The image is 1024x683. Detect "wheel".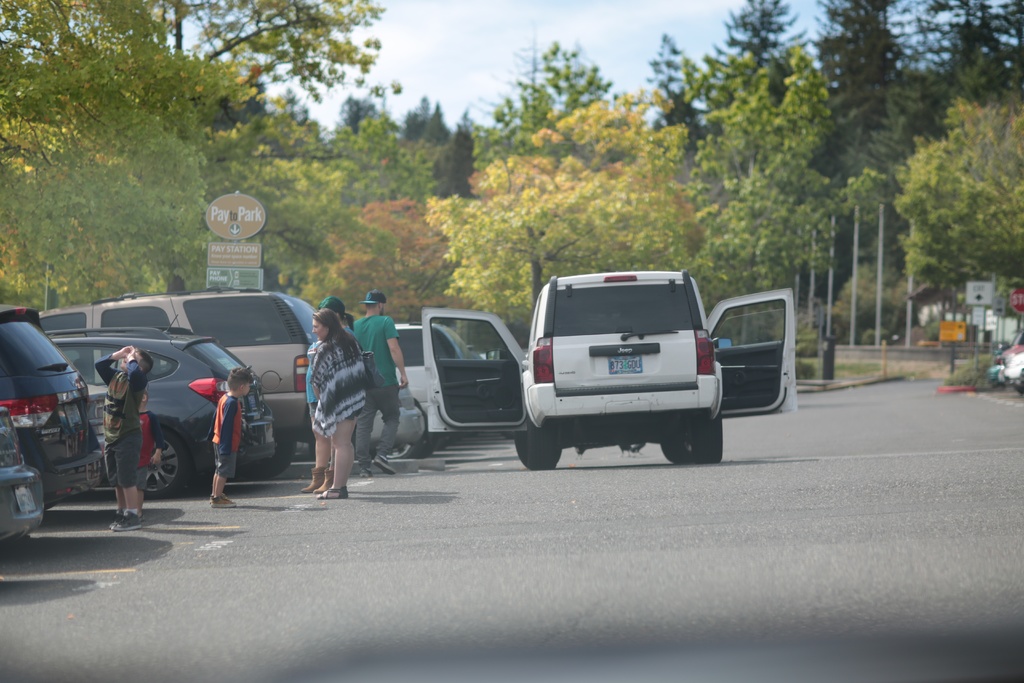
Detection: locate(141, 425, 200, 495).
